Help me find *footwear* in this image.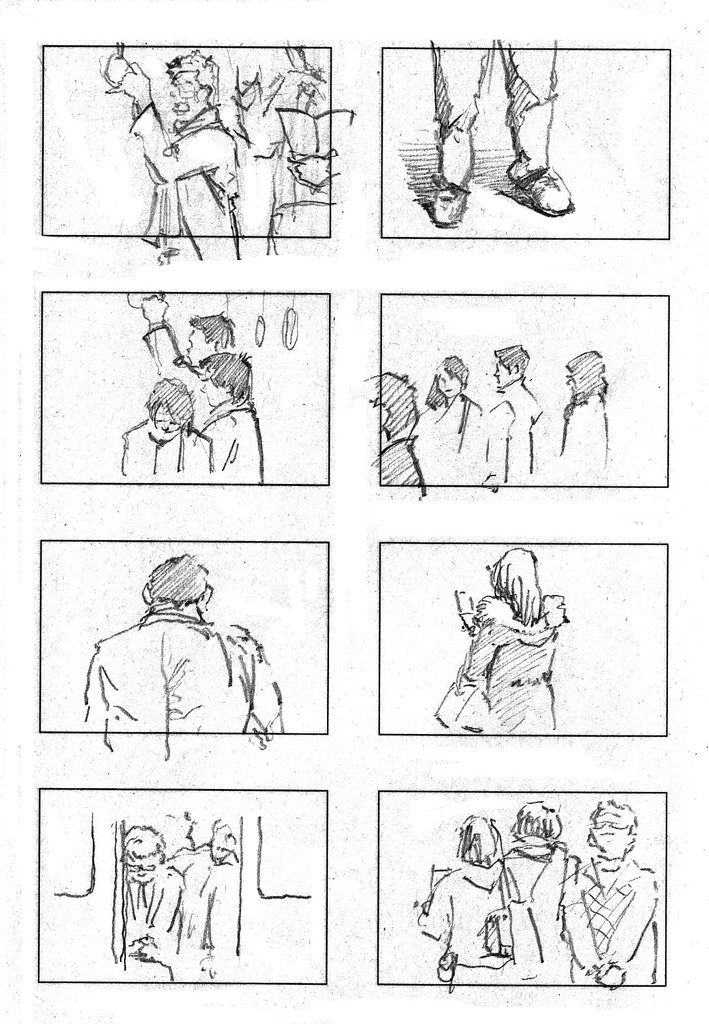
Found it: <box>511,147,576,220</box>.
